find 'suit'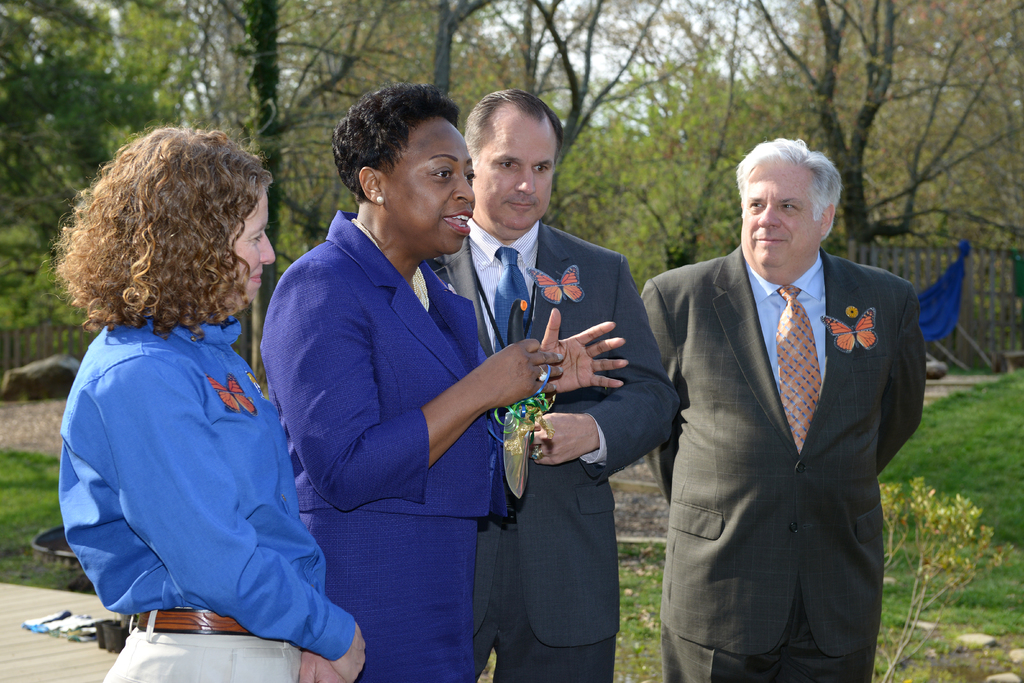
429,222,680,682
